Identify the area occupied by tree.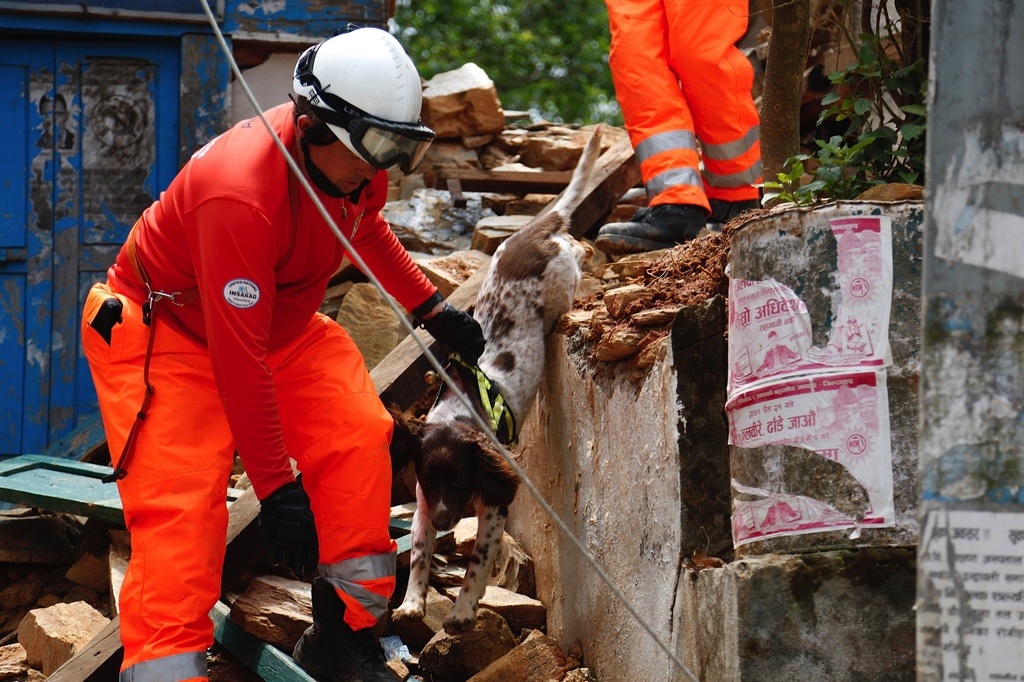
Area: 388 0 907 194.
